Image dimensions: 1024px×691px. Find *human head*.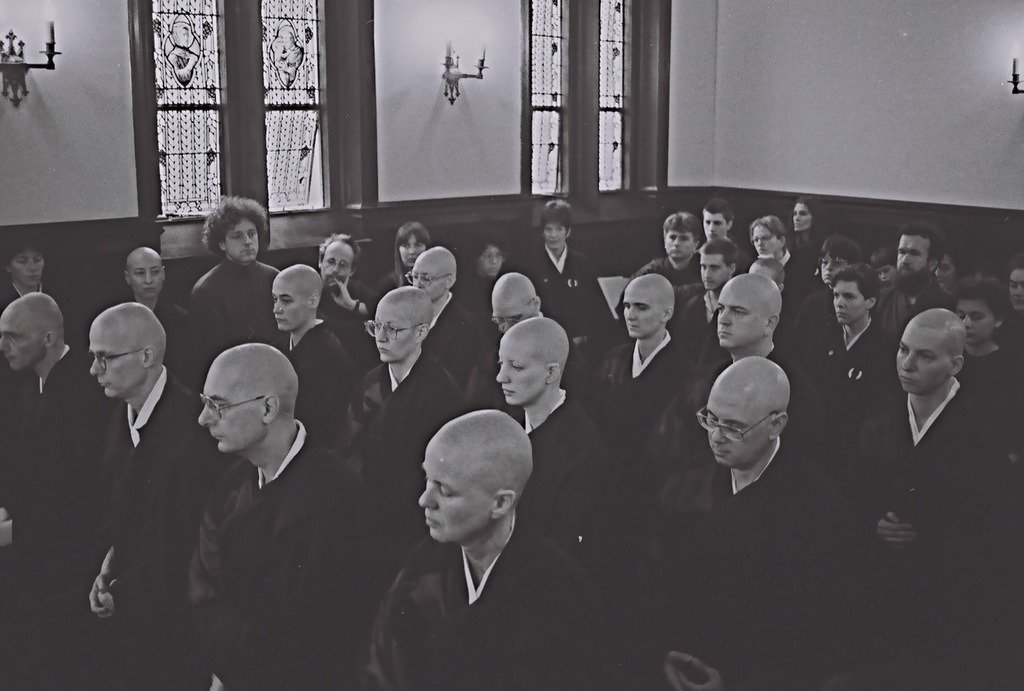
(left=0, top=293, right=62, bottom=374).
